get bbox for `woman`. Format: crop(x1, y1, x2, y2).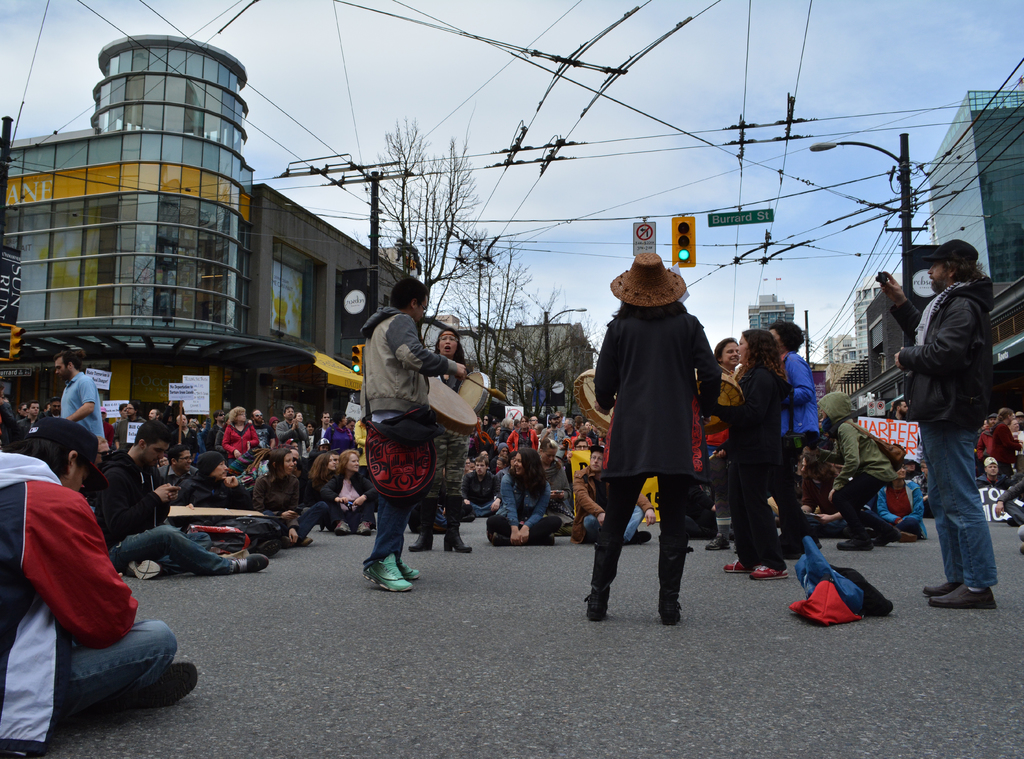
crop(765, 323, 824, 557).
